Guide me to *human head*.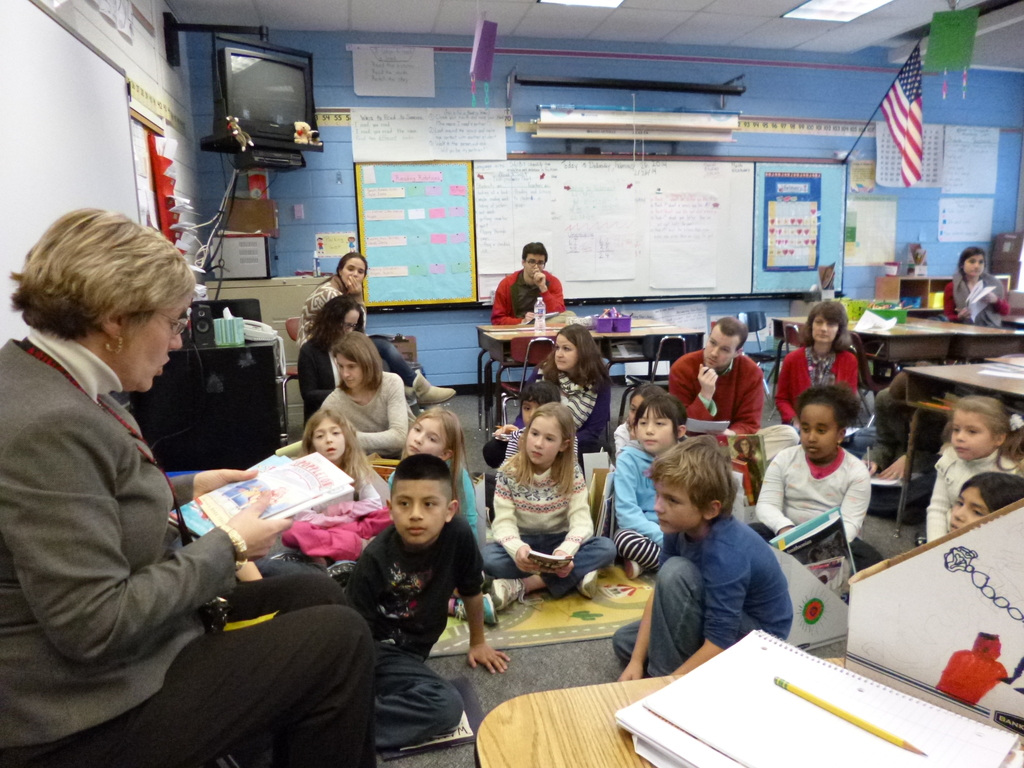
Guidance: [x1=953, y1=471, x2=1023, y2=532].
